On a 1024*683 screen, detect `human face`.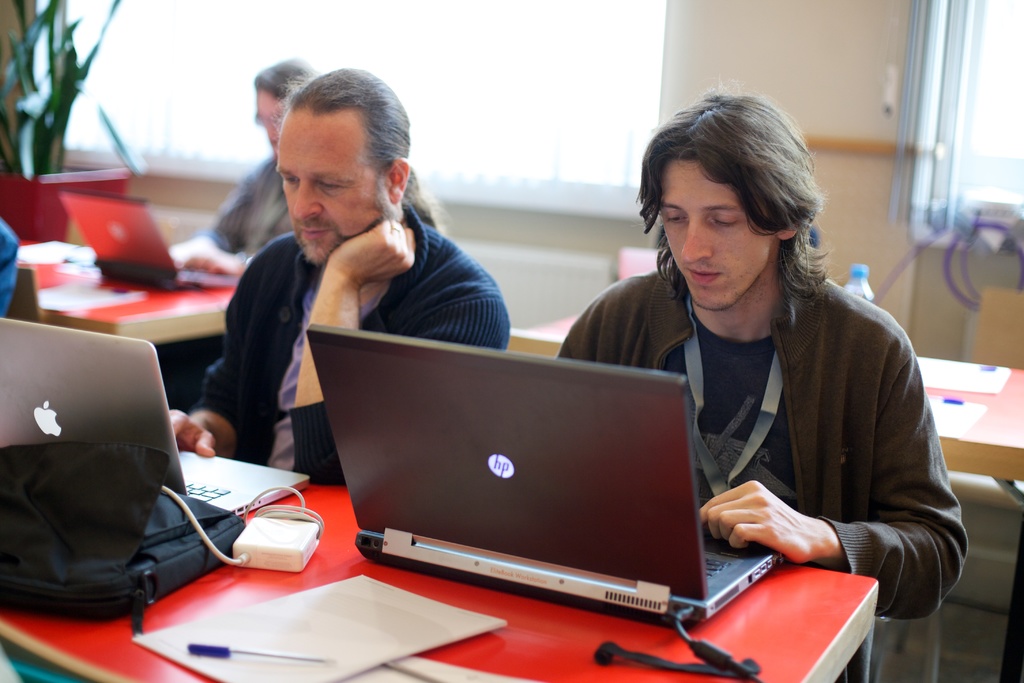
{"left": 659, "top": 159, "right": 771, "bottom": 315}.
